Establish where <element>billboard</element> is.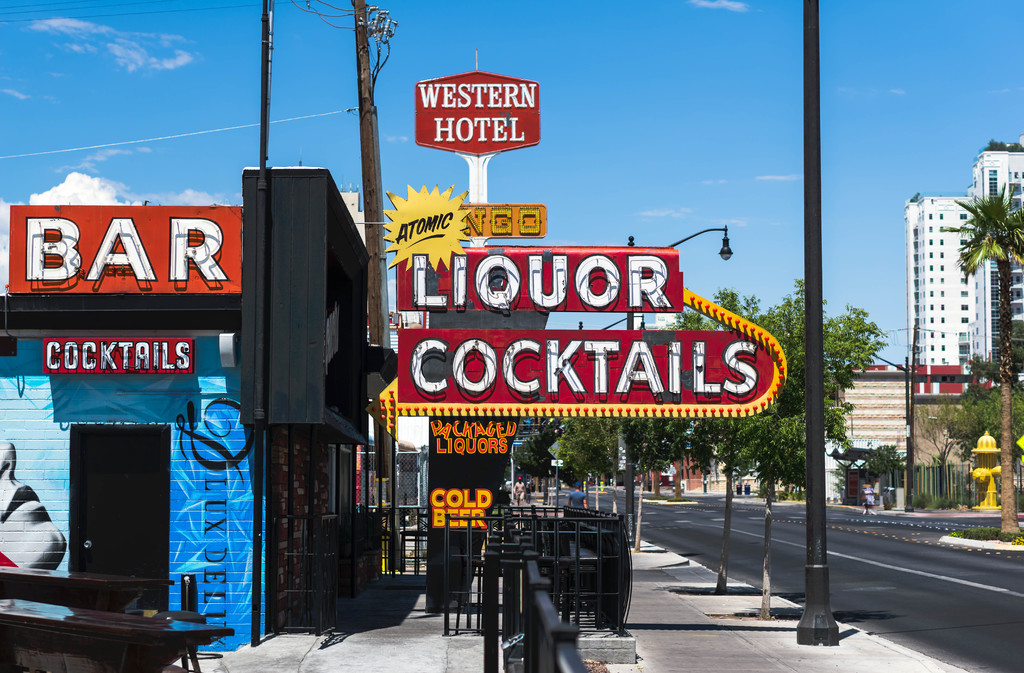
Established at bbox=(354, 92, 804, 504).
